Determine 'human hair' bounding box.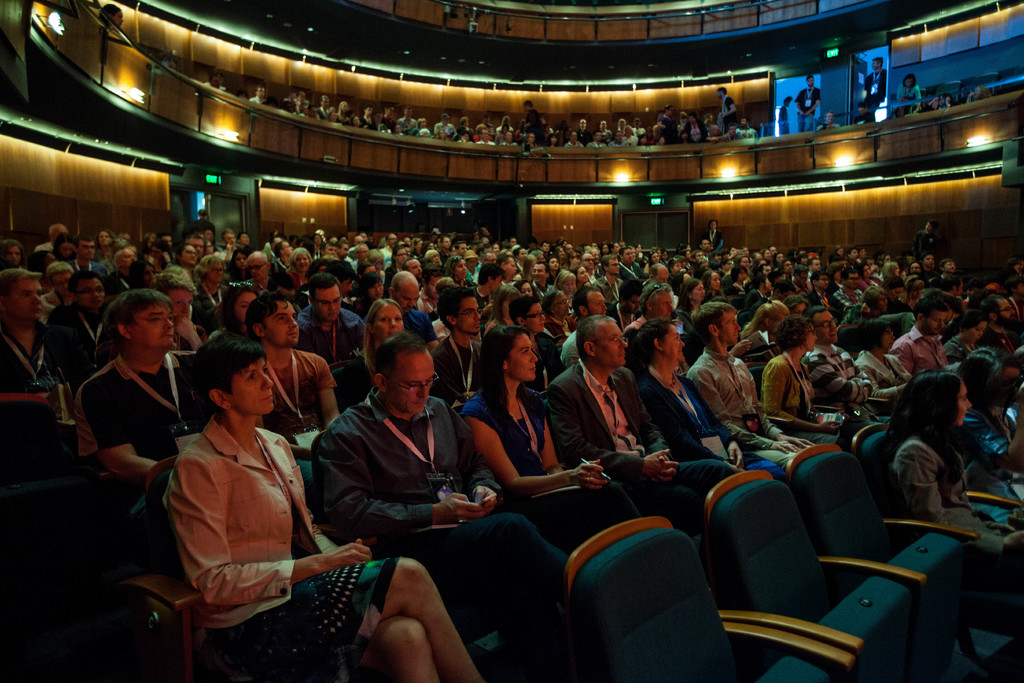
Determined: pyautogui.locateOnScreen(305, 269, 333, 295).
